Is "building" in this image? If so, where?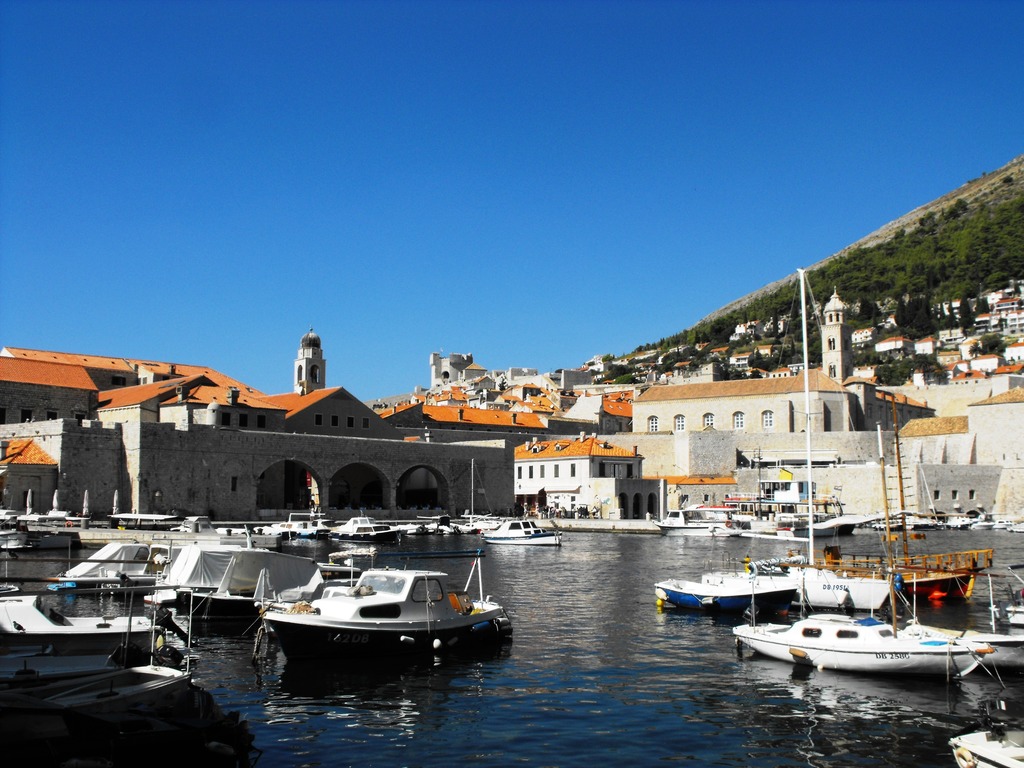
Yes, at detection(10, 331, 511, 515).
